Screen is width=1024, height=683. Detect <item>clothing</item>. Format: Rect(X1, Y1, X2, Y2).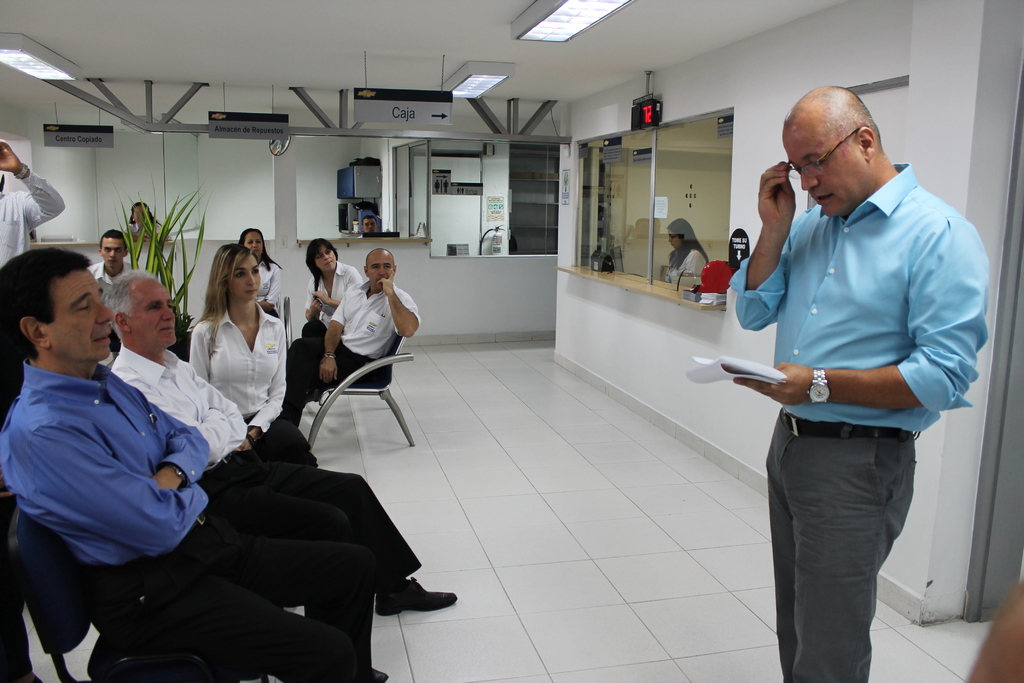
Rect(730, 161, 989, 682).
